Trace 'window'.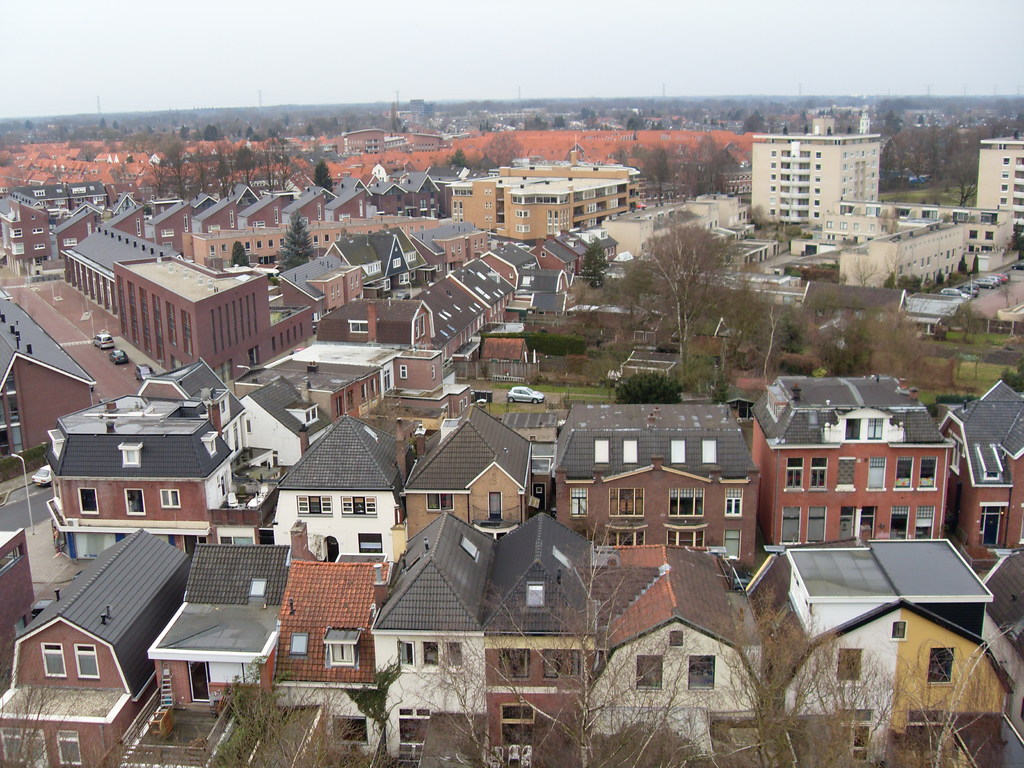
Traced to (x1=446, y1=641, x2=465, y2=671).
